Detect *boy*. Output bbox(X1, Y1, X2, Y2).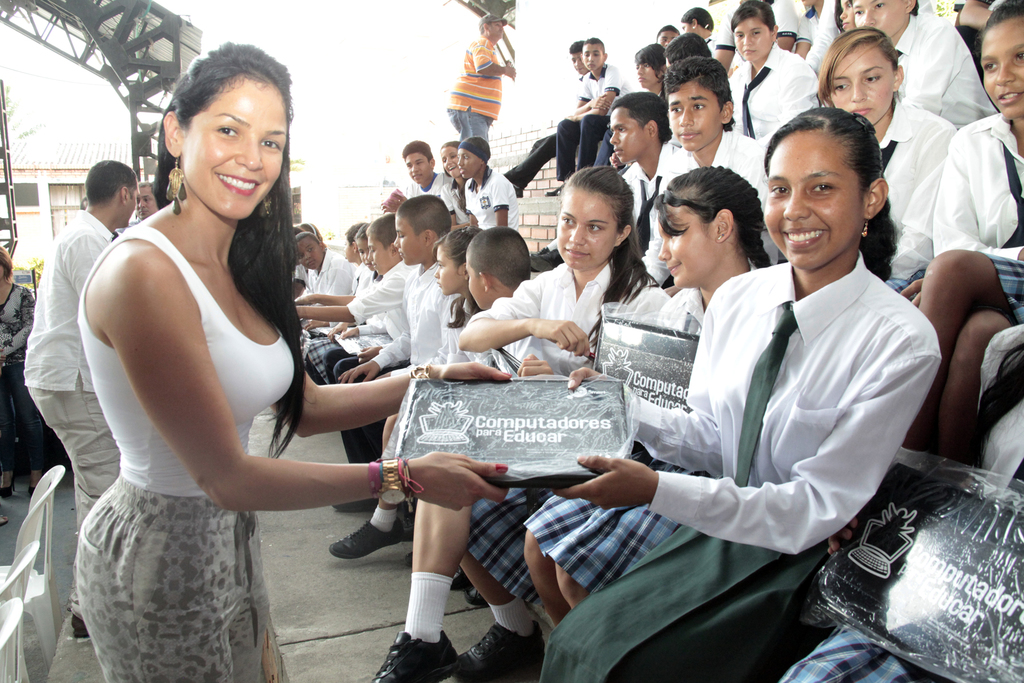
bbox(383, 140, 439, 212).
